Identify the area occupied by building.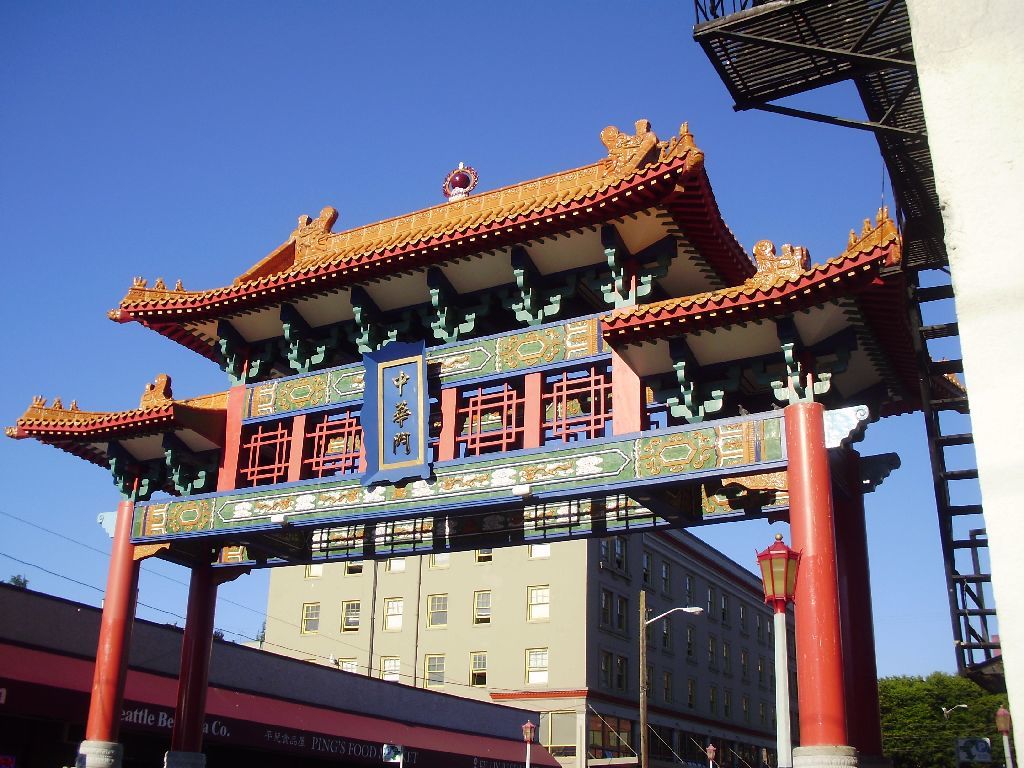
Area: Rect(257, 521, 795, 767).
